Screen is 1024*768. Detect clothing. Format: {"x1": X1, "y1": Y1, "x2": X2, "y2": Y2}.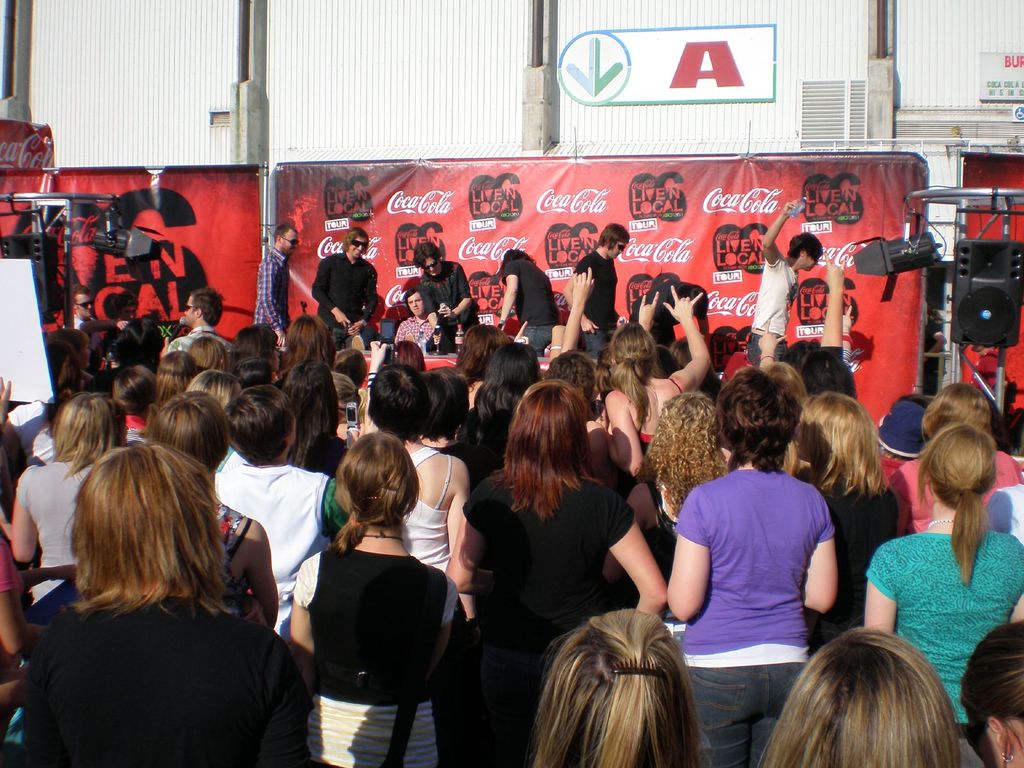
{"x1": 747, "y1": 248, "x2": 785, "y2": 365}.
